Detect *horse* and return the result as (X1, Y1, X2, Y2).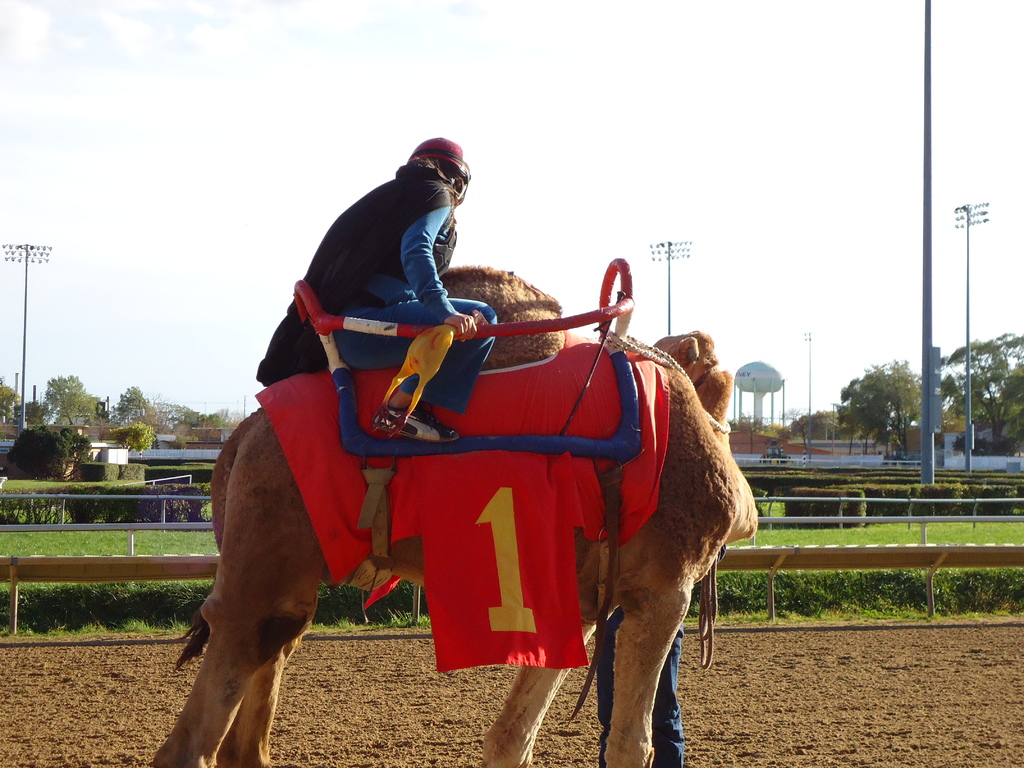
(145, 331, 758, 767).
